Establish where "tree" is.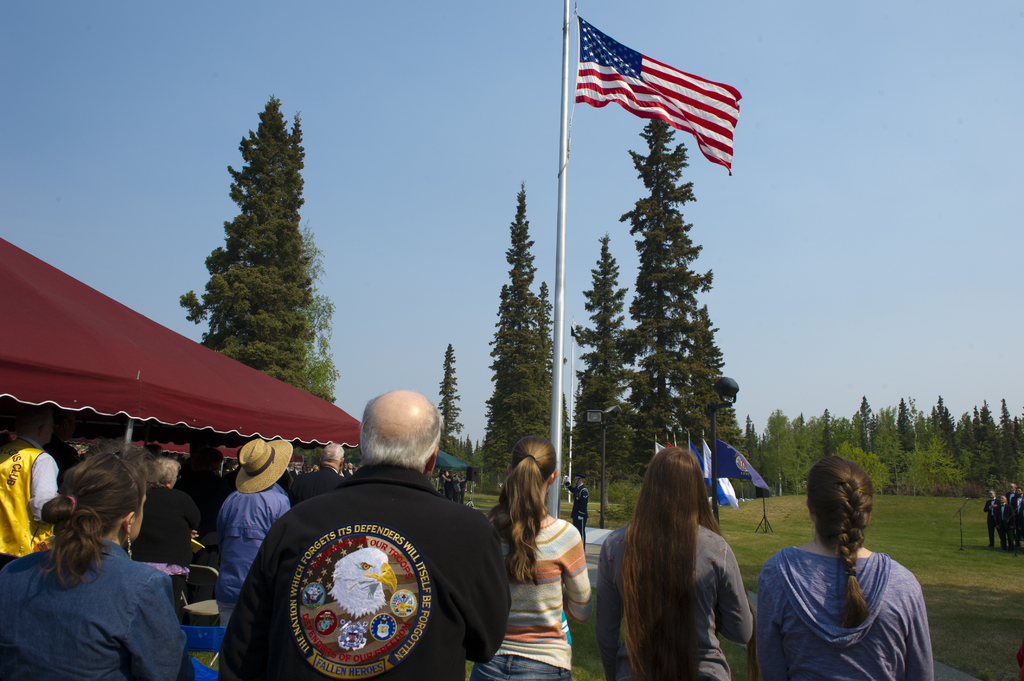
Established at BBox(433, 346, 464, 449).
